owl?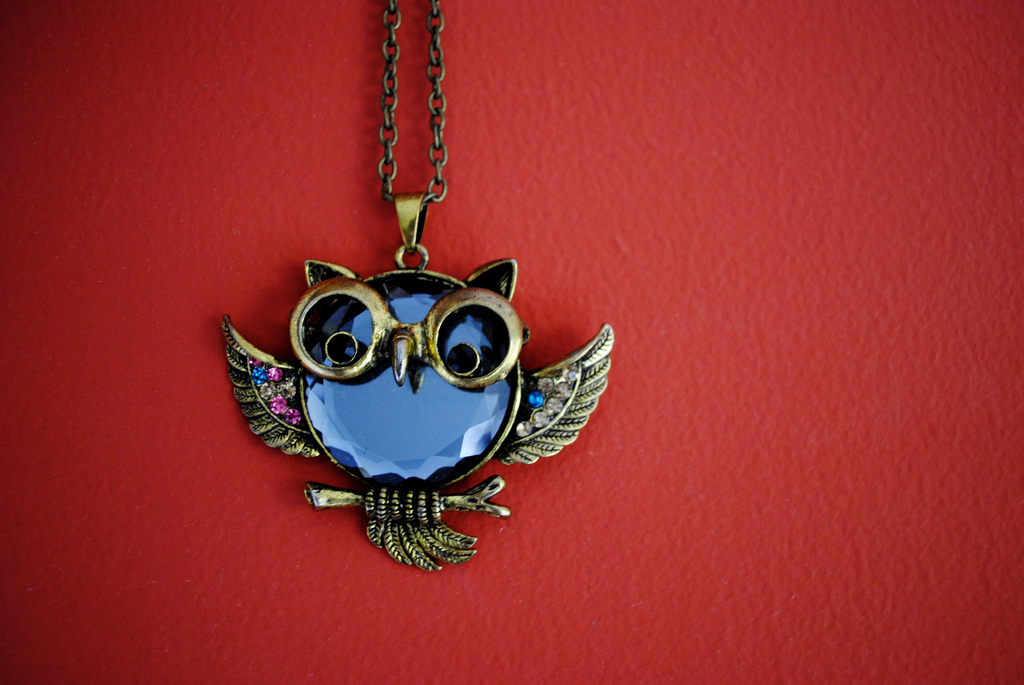
<region>225, 251, 613, 585</region>
